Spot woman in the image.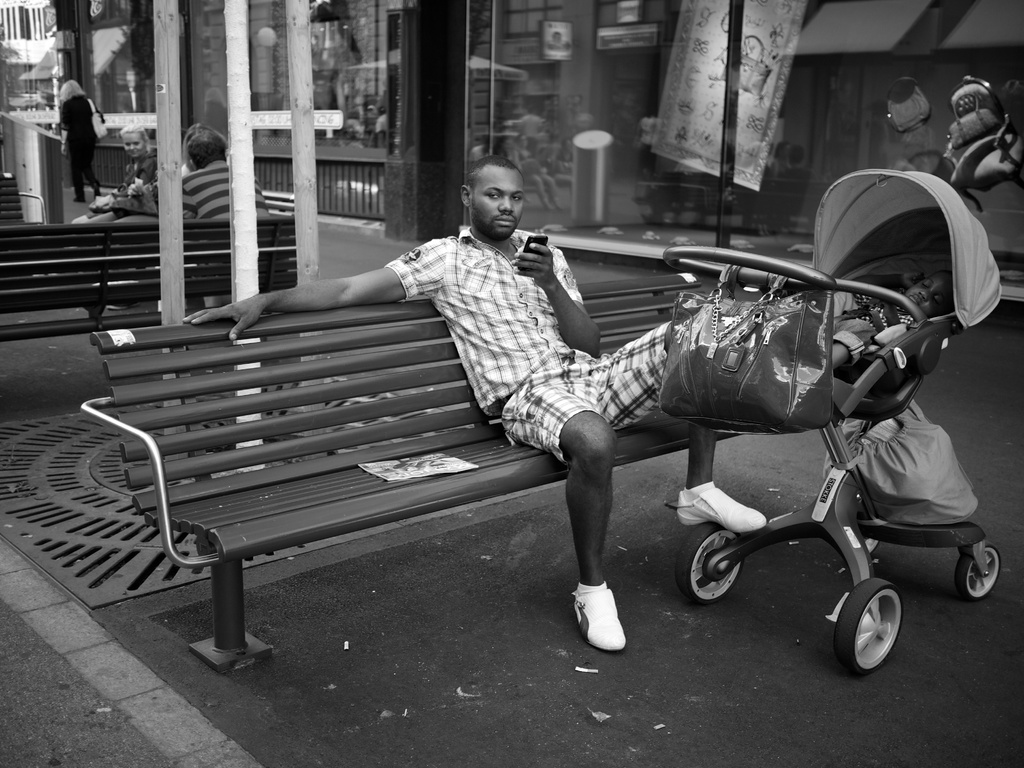
woman found at (x1=60, y1=80, x2=108, y2=205).
